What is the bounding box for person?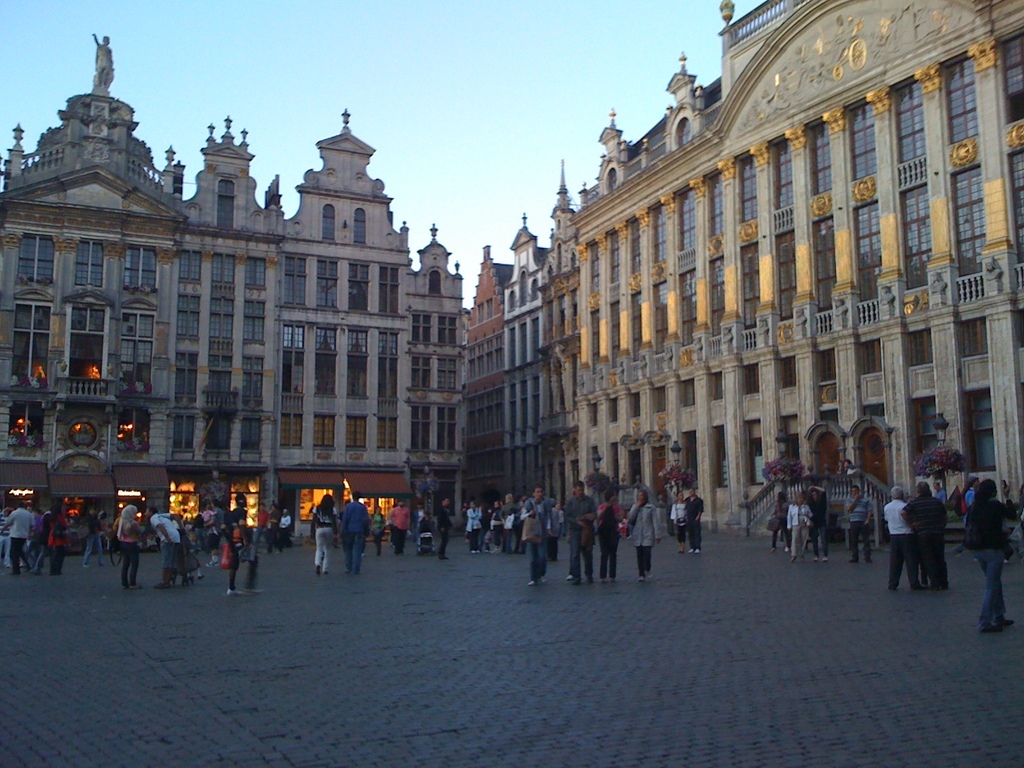
{"x1": 878, "y1": 490, "x2": 913, "y2": 584}.
